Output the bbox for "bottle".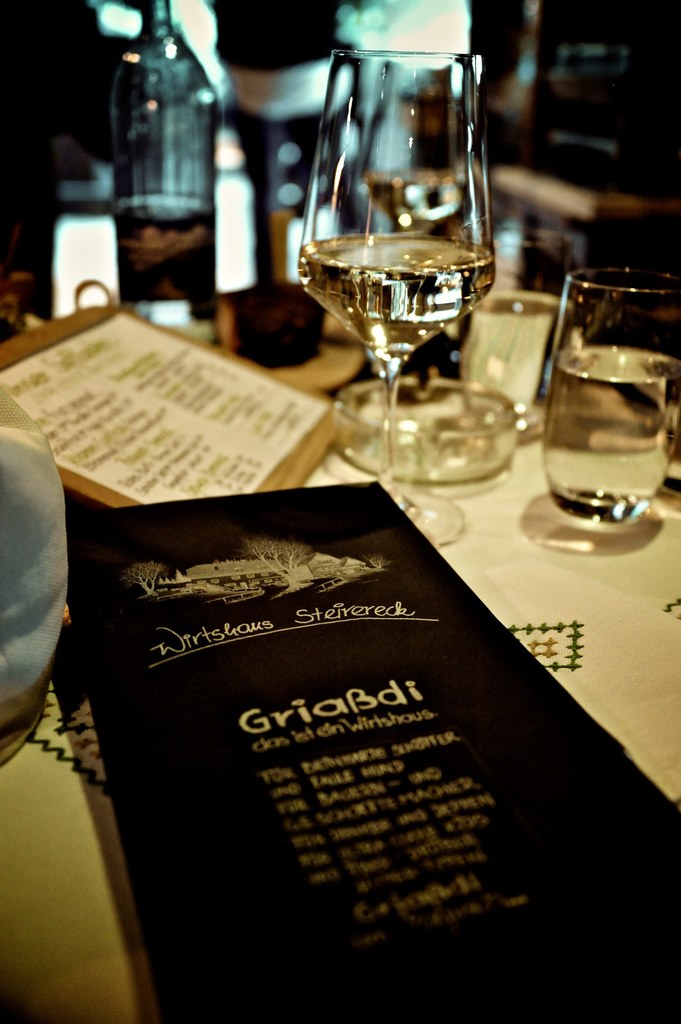
[98, 0, 244, 293].
